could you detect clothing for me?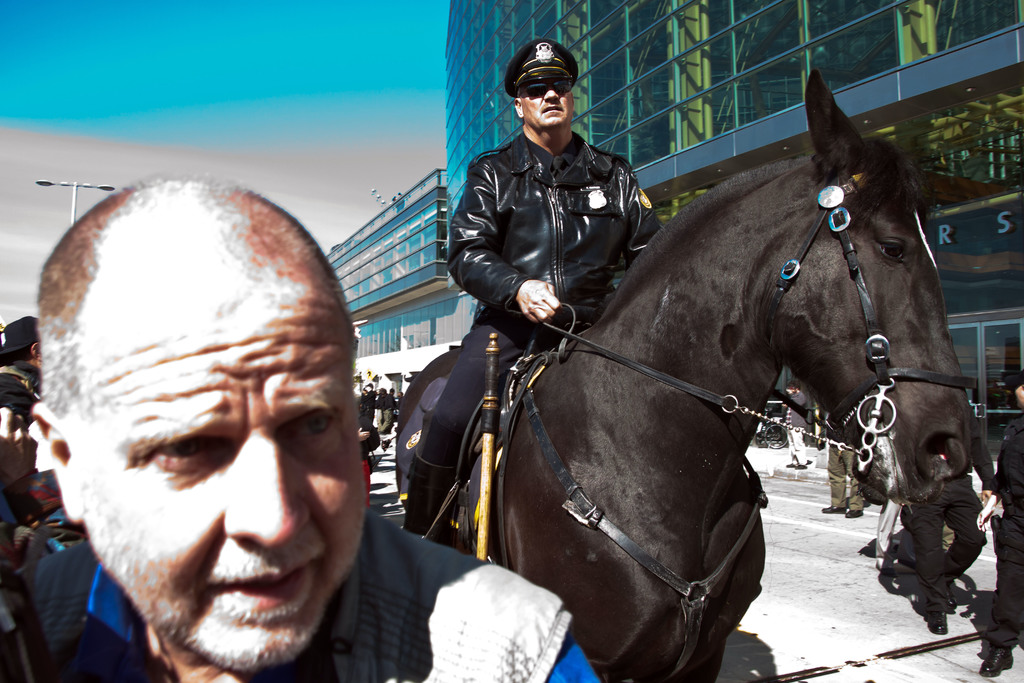
Detection result: [826,415,866,512].
